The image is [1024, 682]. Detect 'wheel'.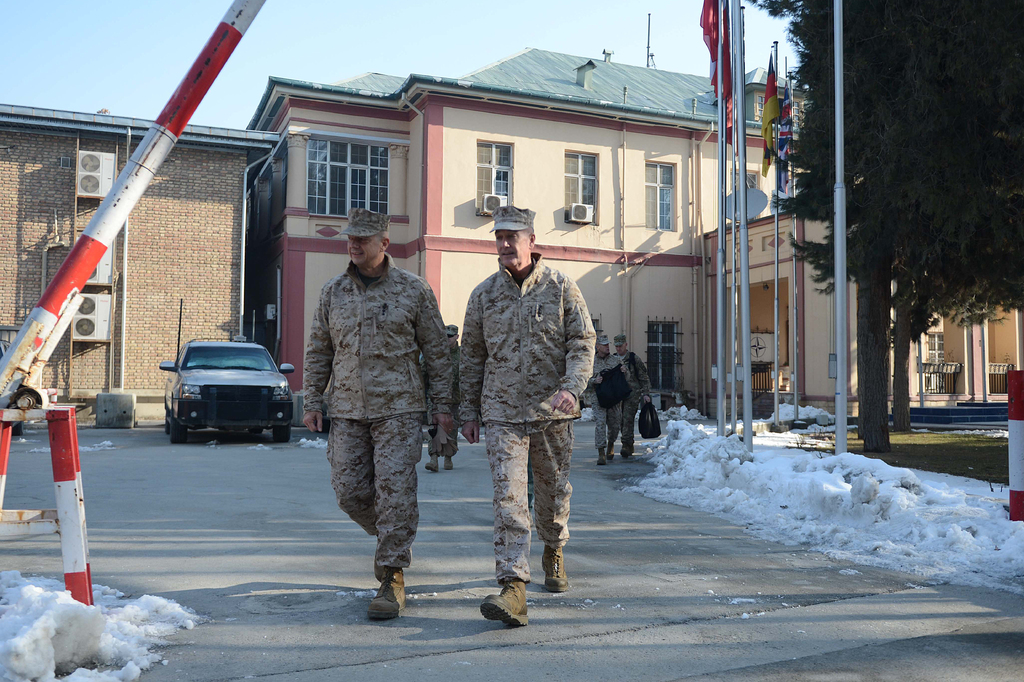
Detection: bbox=[162, 408, 171, 431].
